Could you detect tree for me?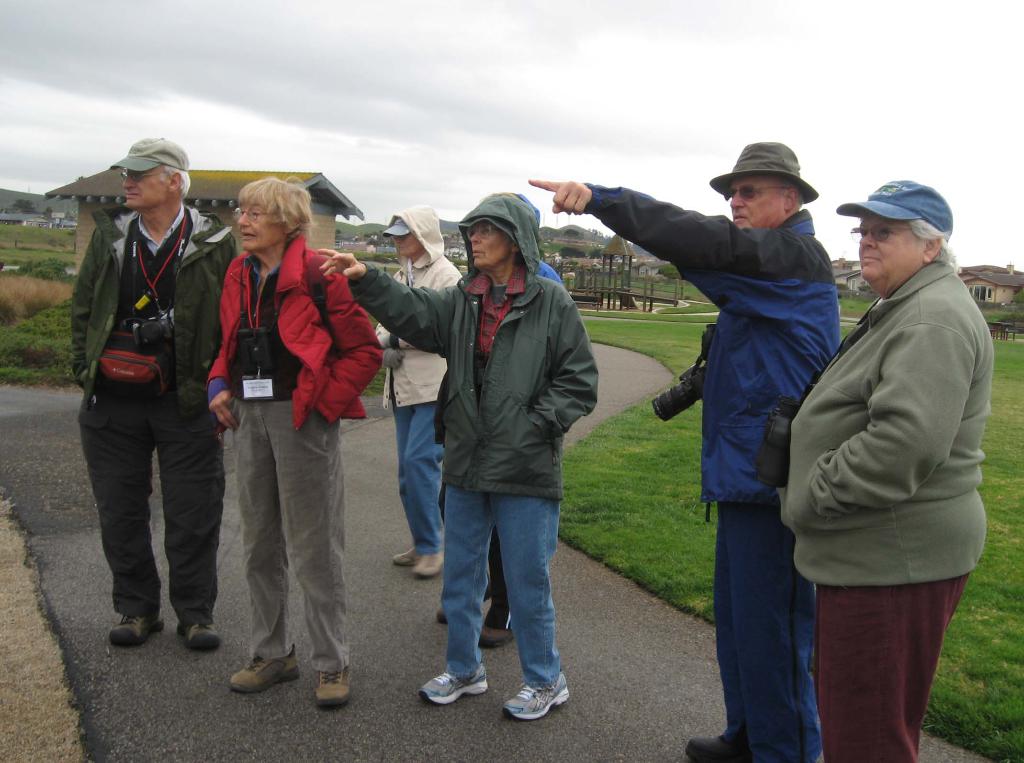
Detection result: box(1009, 286, 1023, 313).
